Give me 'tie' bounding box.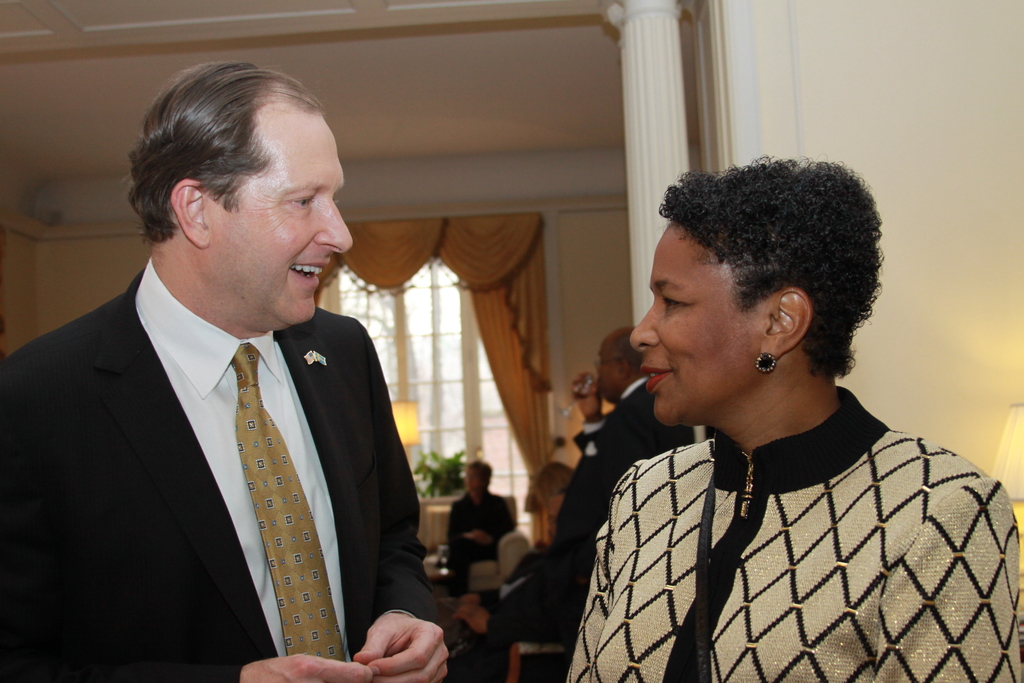
(x1=222, y1=339, x2=355, y2=659).
